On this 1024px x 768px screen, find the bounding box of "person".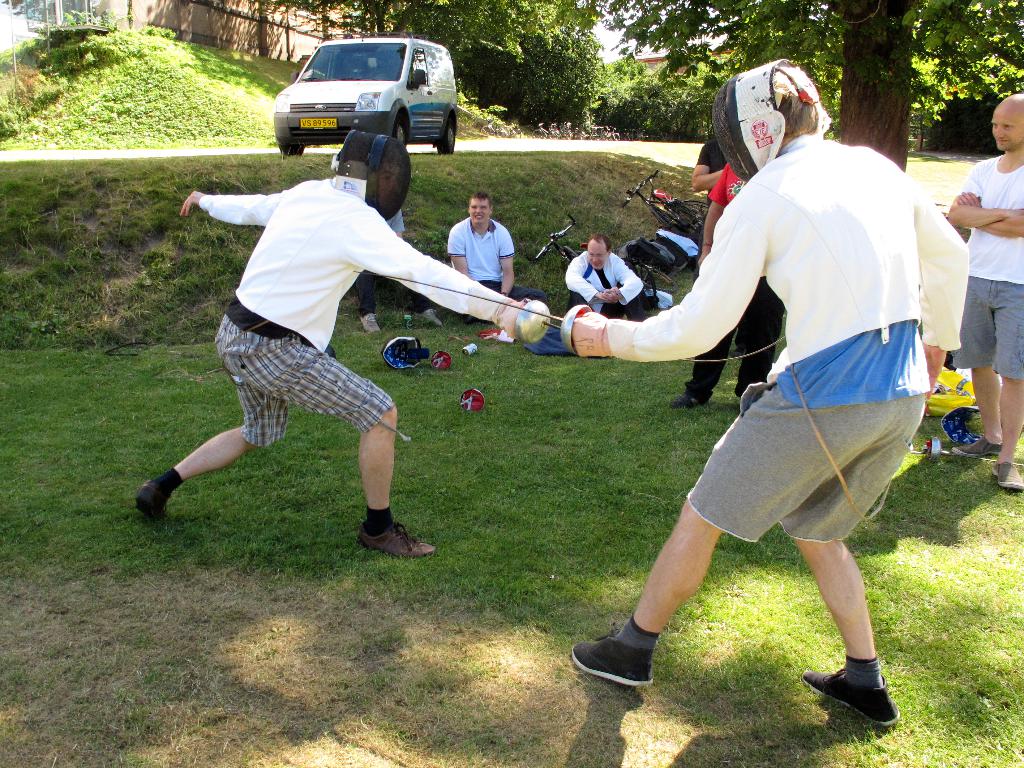
Bounding box: (left=612, top=53, right=939, bottom=733).
